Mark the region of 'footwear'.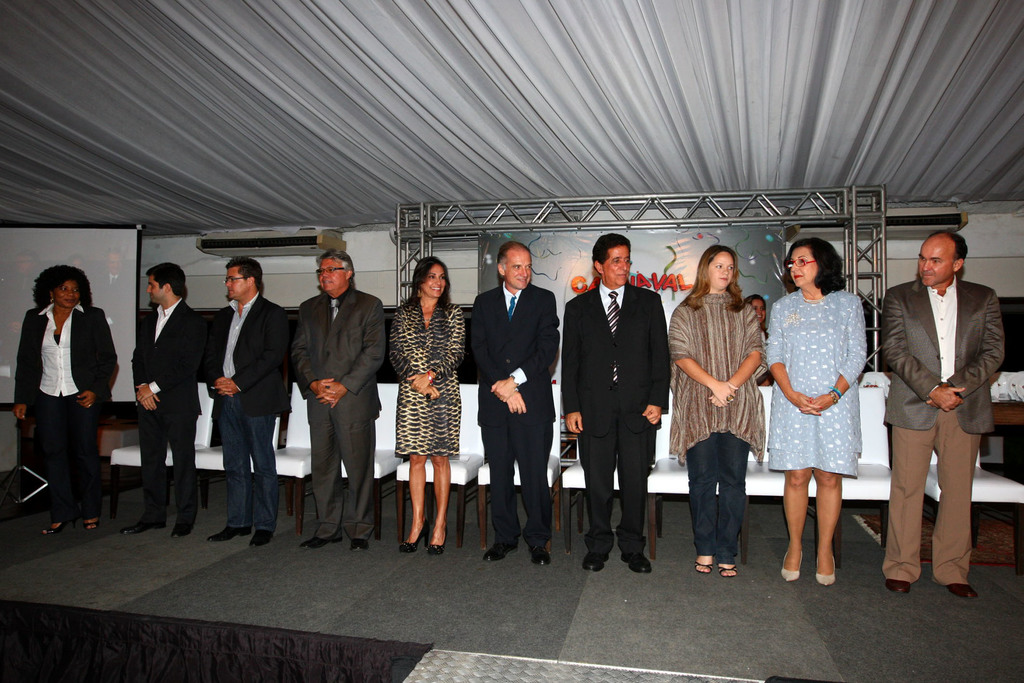
Region: [left=399, top=520, right=430, bottom=554].
